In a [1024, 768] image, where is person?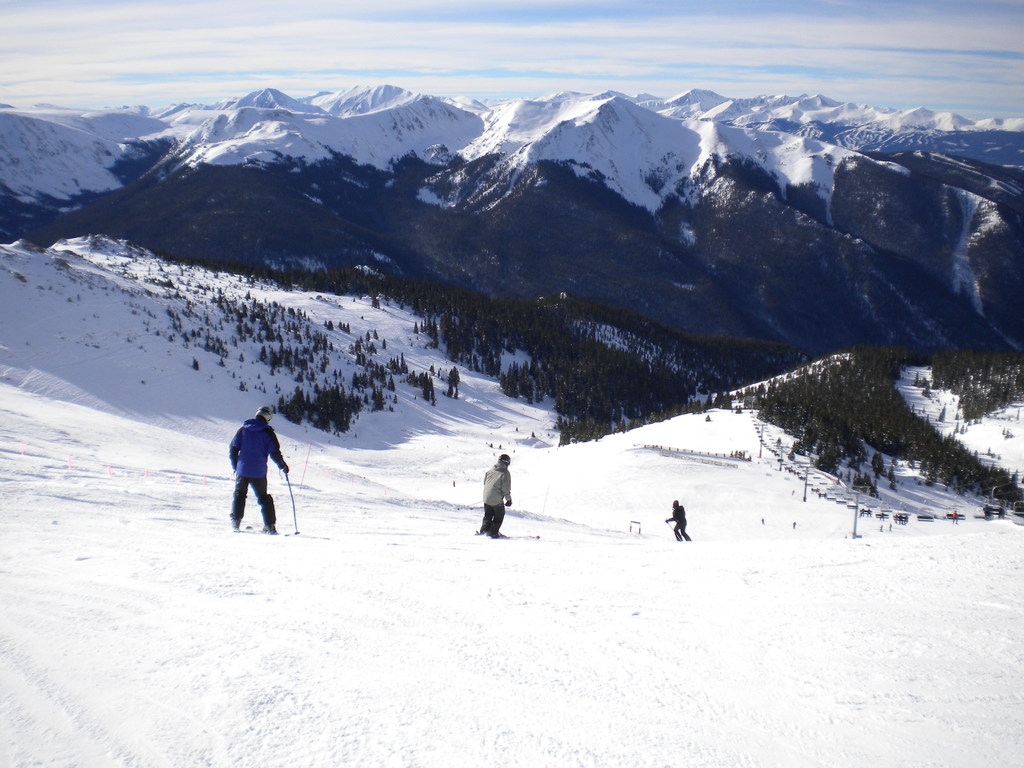
BBox(222, 405, 285, 541).
